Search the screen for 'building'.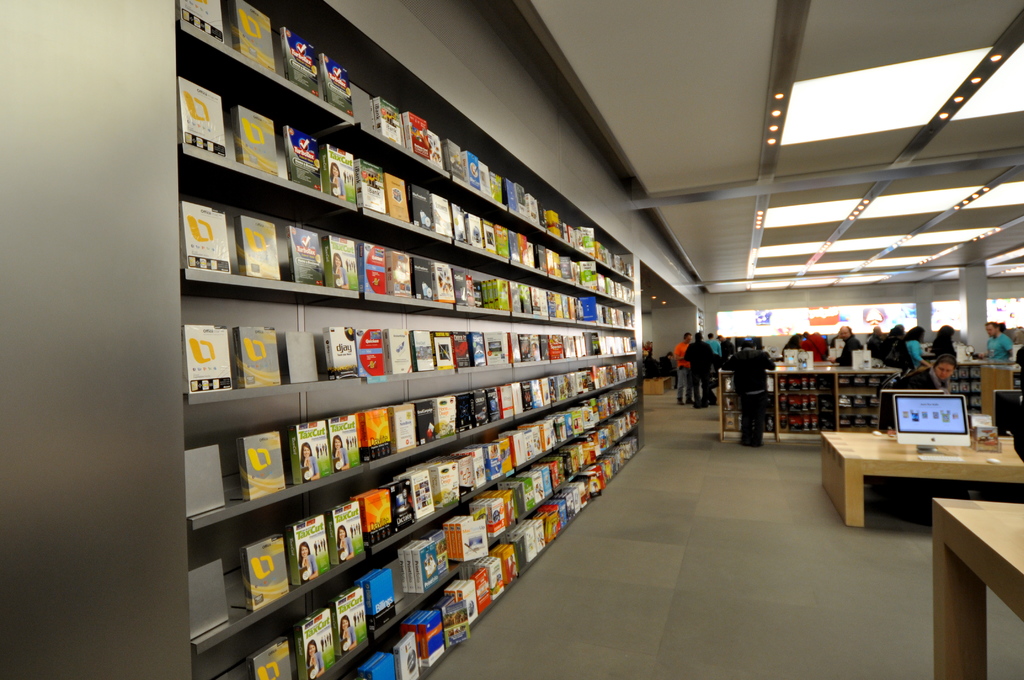
Found at [x1=1, y1=0, x2=1023, y2=679].
